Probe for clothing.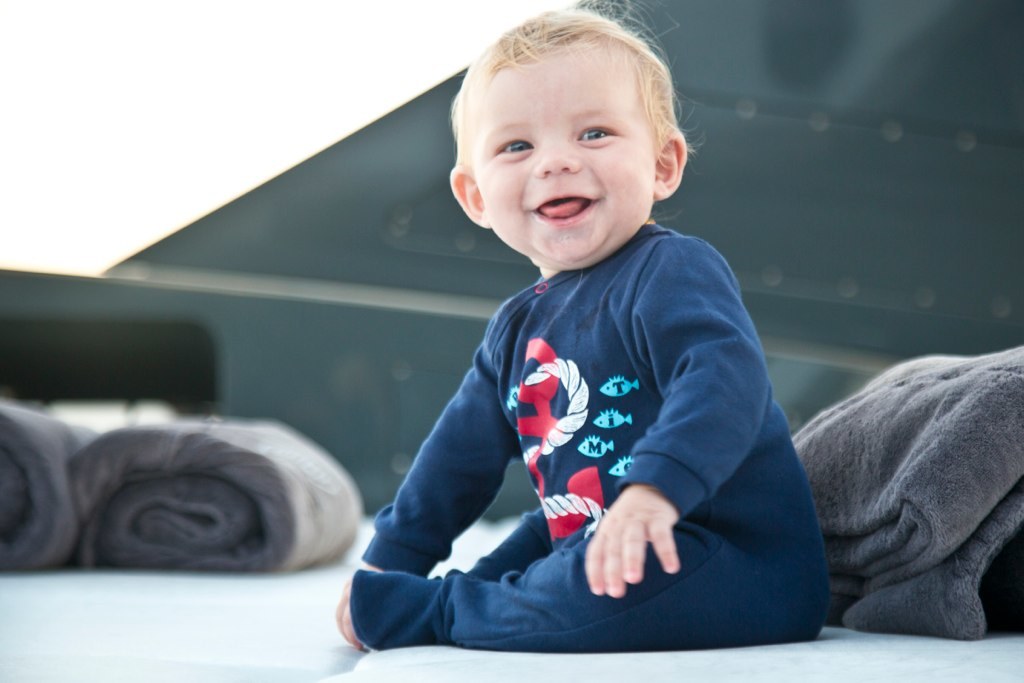
Probe result: <box>74,424,360,572</box>.
